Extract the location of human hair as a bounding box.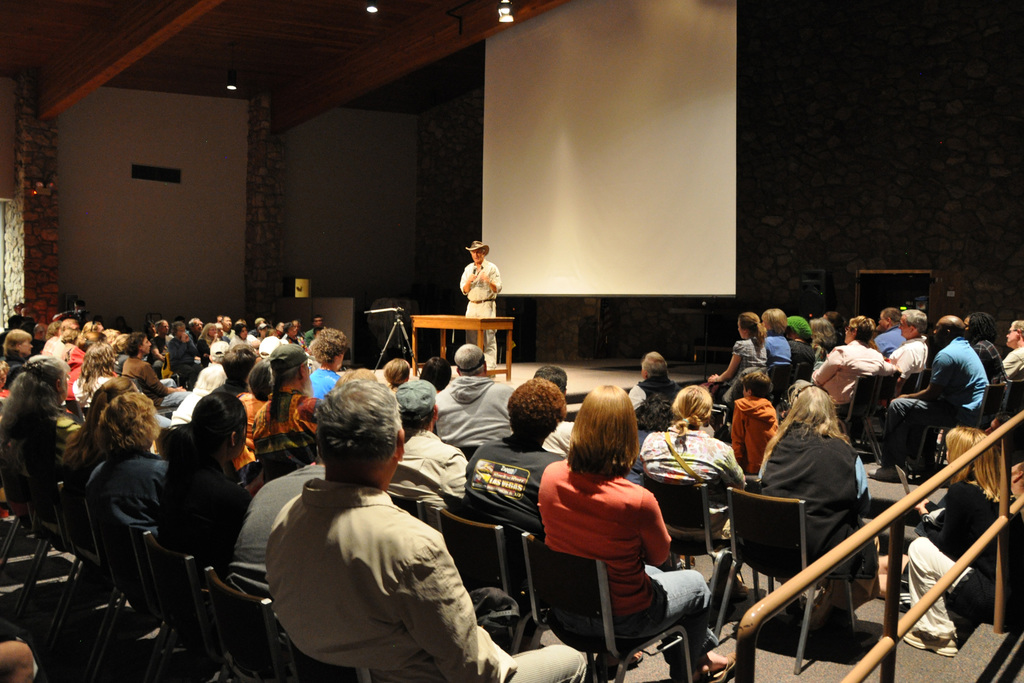
[738,309,764,344].
